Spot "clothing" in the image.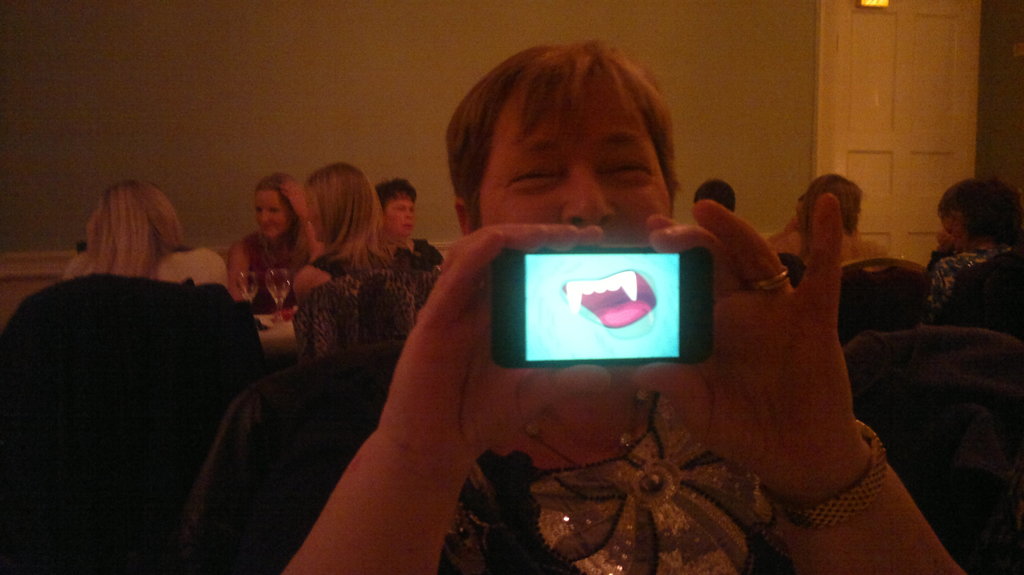
"clothing" found at bbox=[1, 280, 276, 574].
